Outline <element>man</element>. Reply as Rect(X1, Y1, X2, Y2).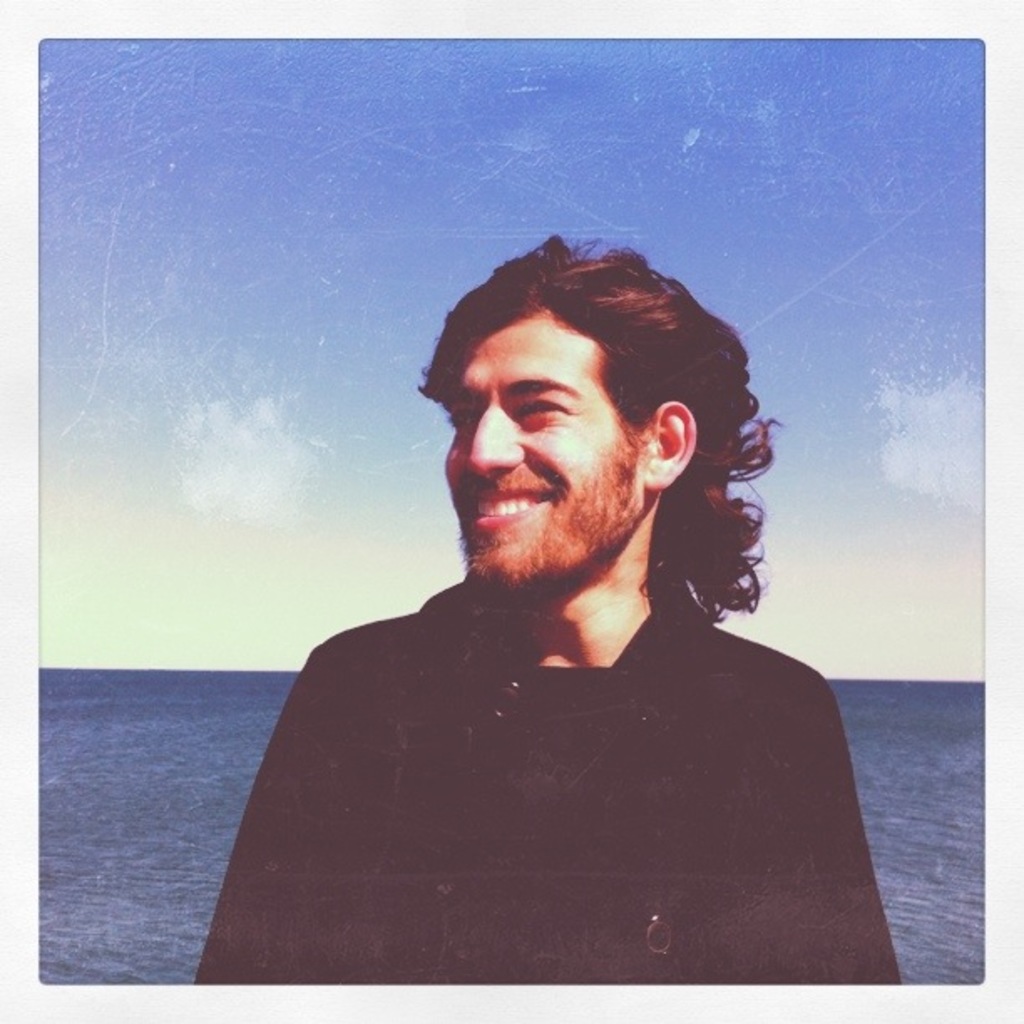
Rect(179, 184, 954, 942).
